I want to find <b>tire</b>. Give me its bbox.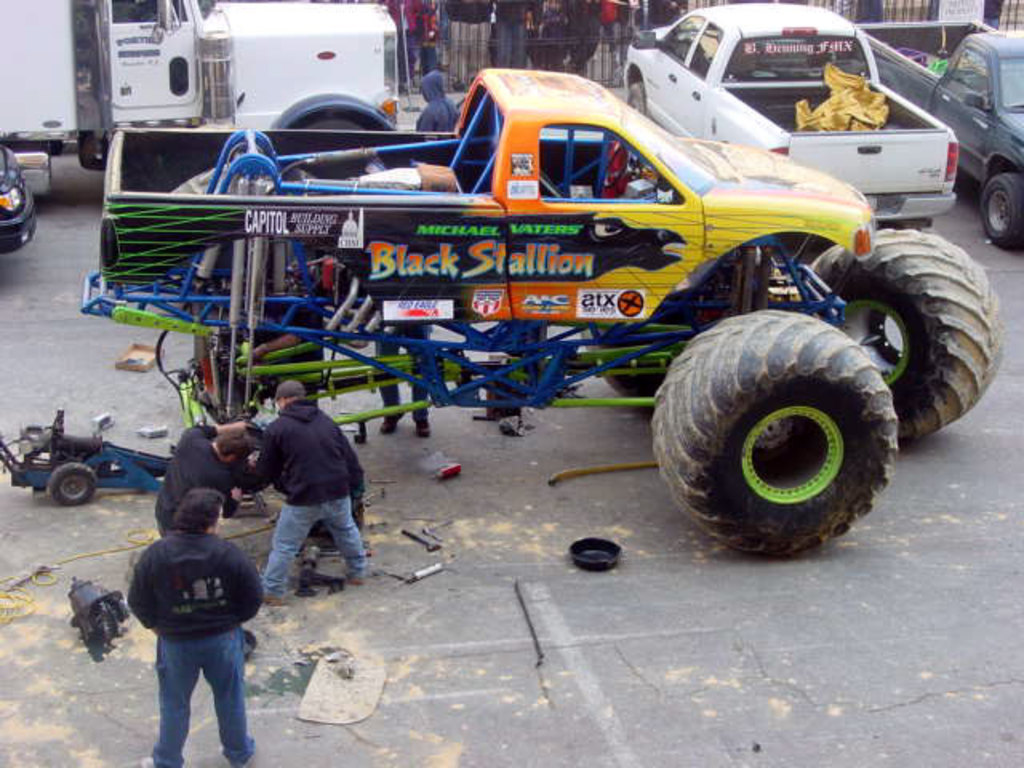
<box>650,298,901,550</box>.
